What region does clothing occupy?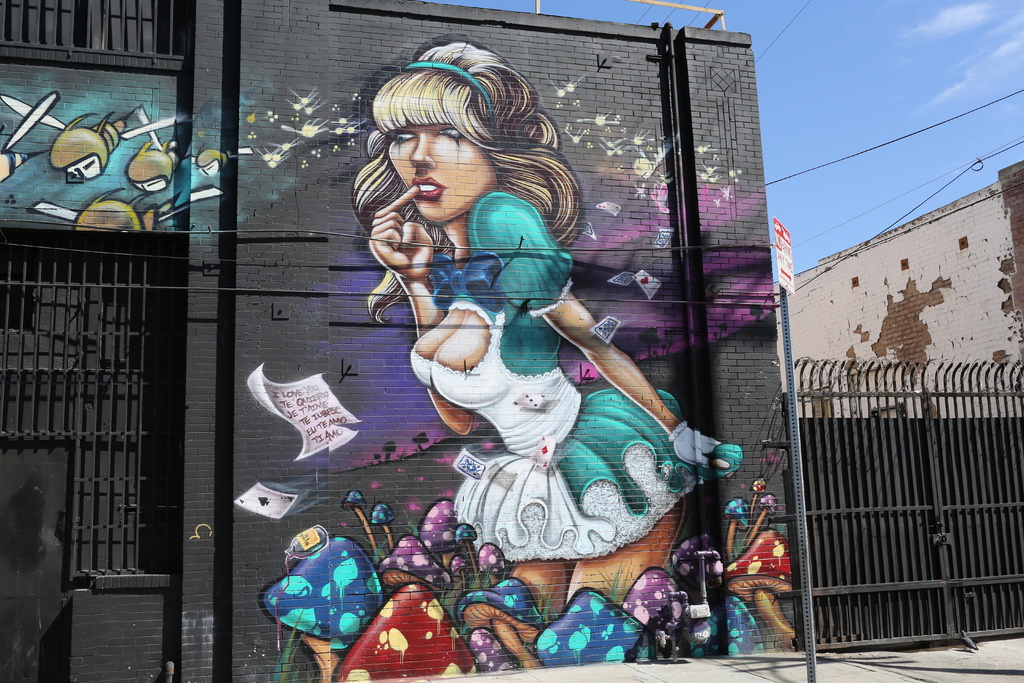
381,154,691,555.
